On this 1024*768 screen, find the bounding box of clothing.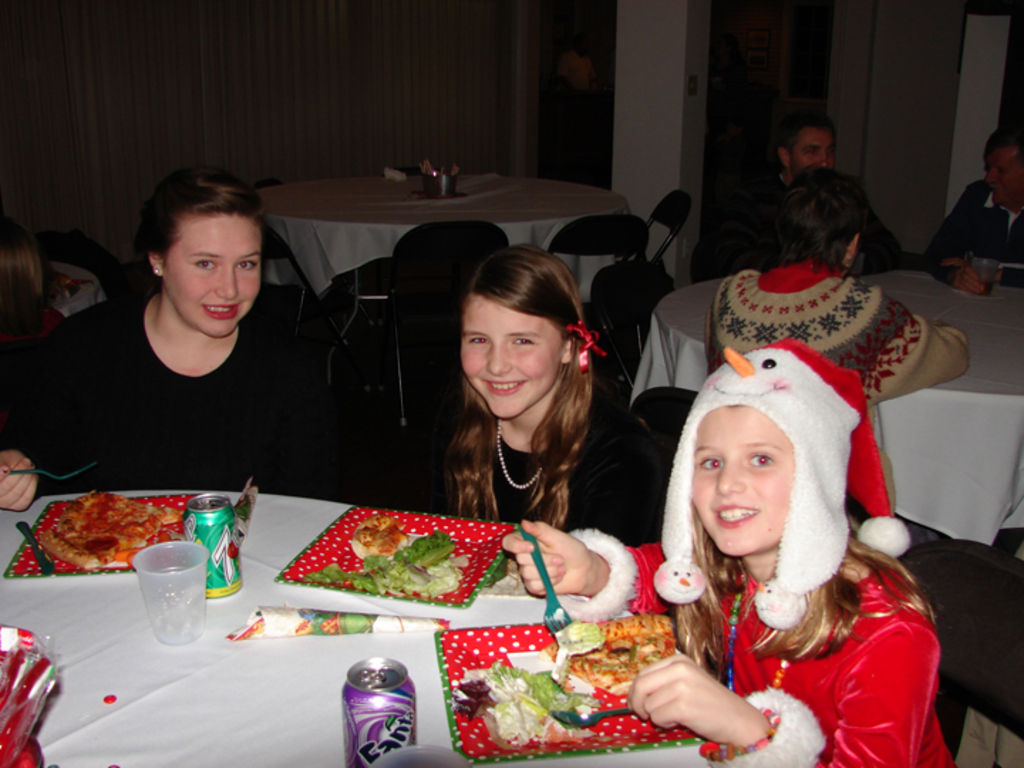
Bounding box: Rect(415, 415, 653, 546).
